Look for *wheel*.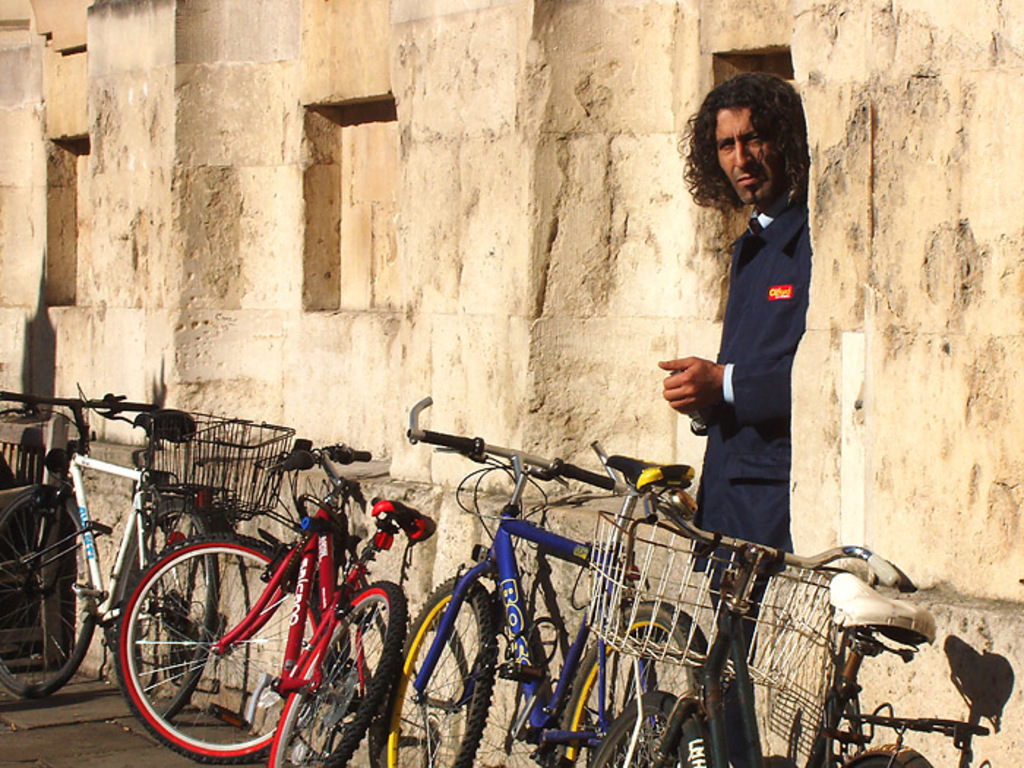
Found: <region>266, 576, 407, 767</region>.
